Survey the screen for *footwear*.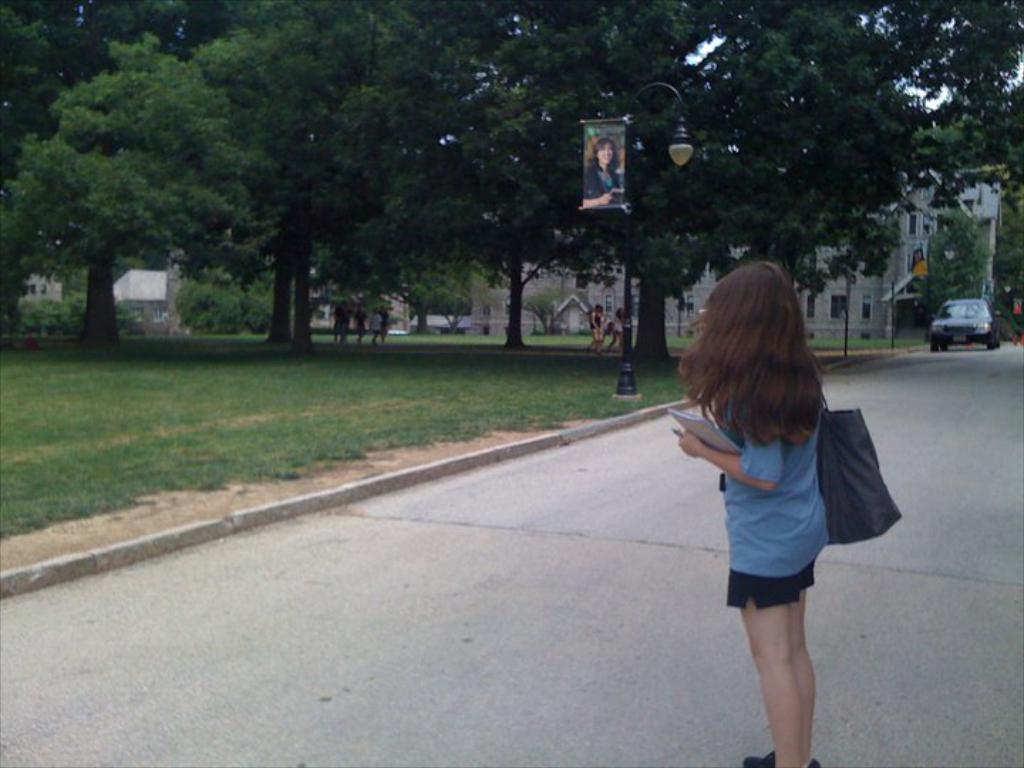
Survey found: 744,752,819,767.
